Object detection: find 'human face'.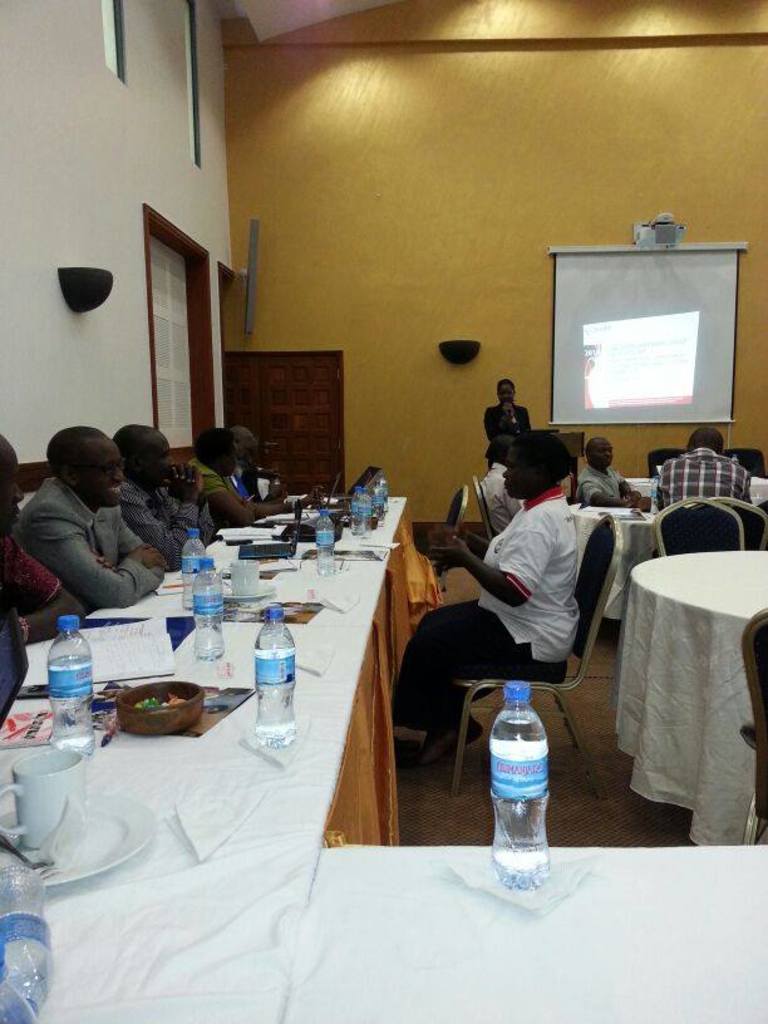
[left=133, top=427, right=174, bottom=492].
